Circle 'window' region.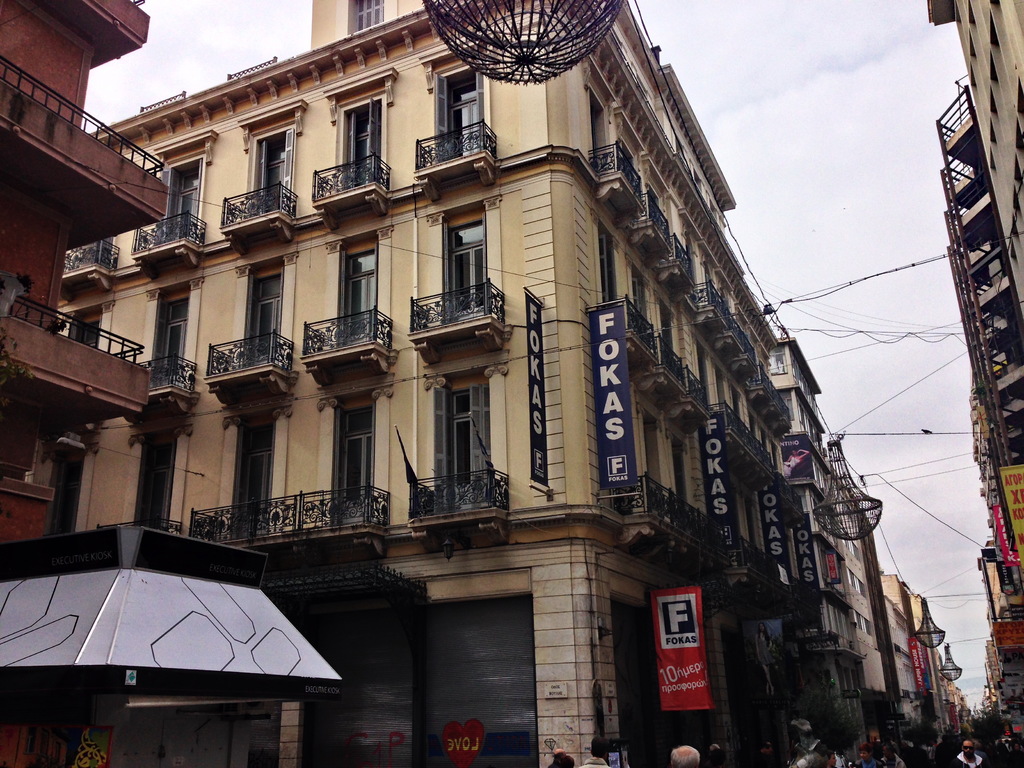
Region: locate(598, 239, 611, 298).
